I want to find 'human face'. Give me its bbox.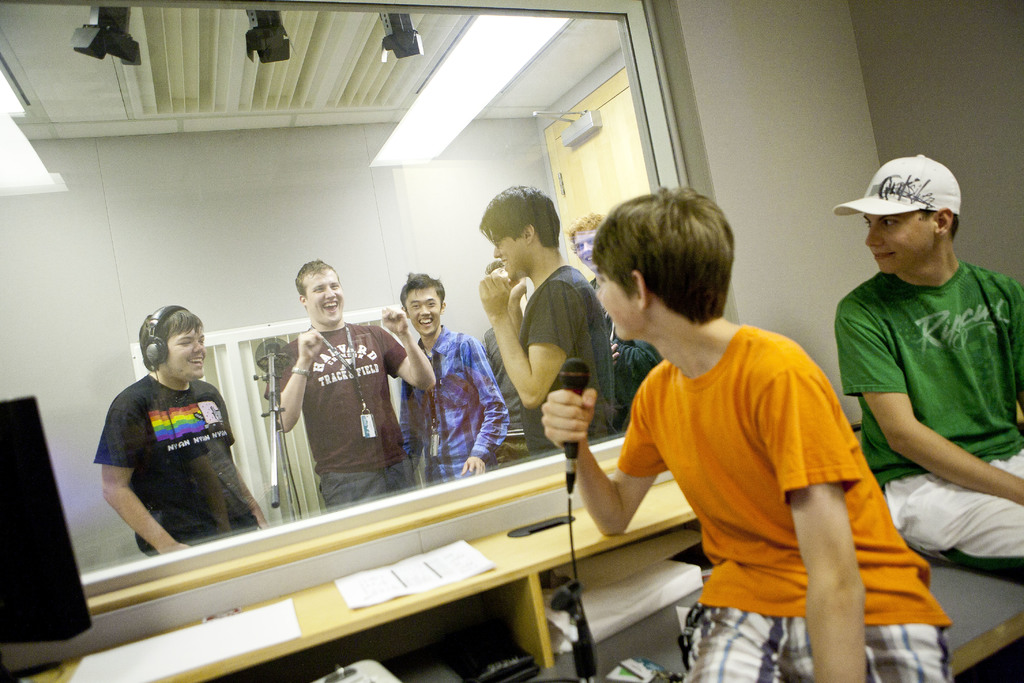
[x1=306, y1=272, x2=346, y2=324].
